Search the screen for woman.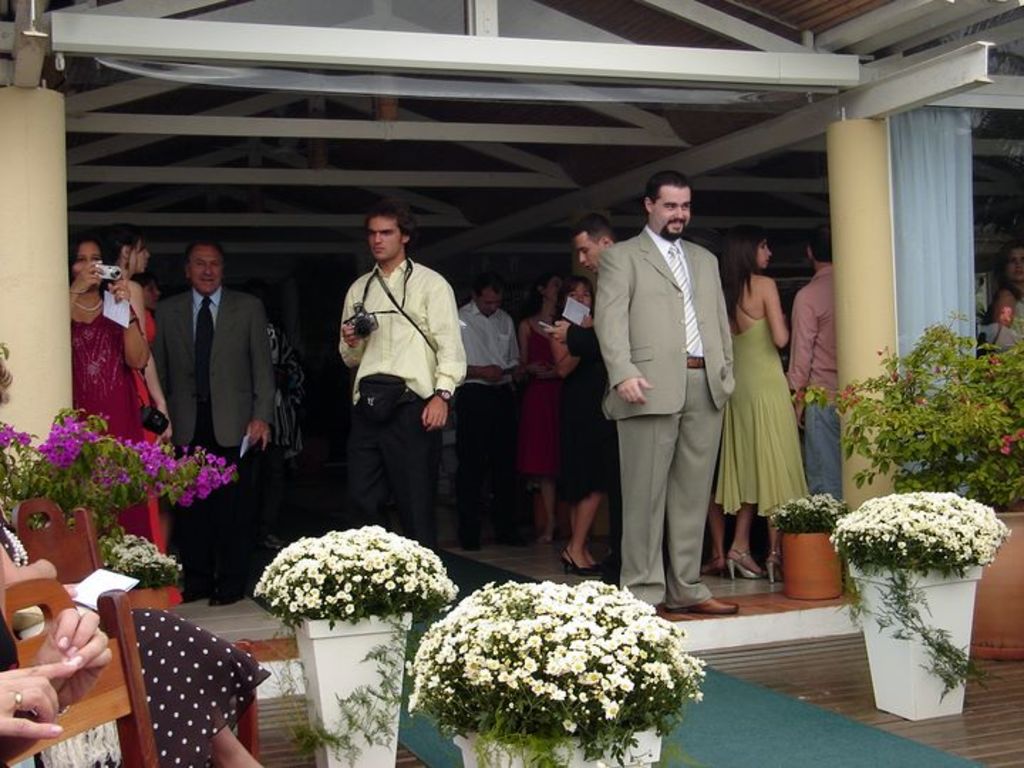
Found at left=67, top=230, right=151, bottom=540.
